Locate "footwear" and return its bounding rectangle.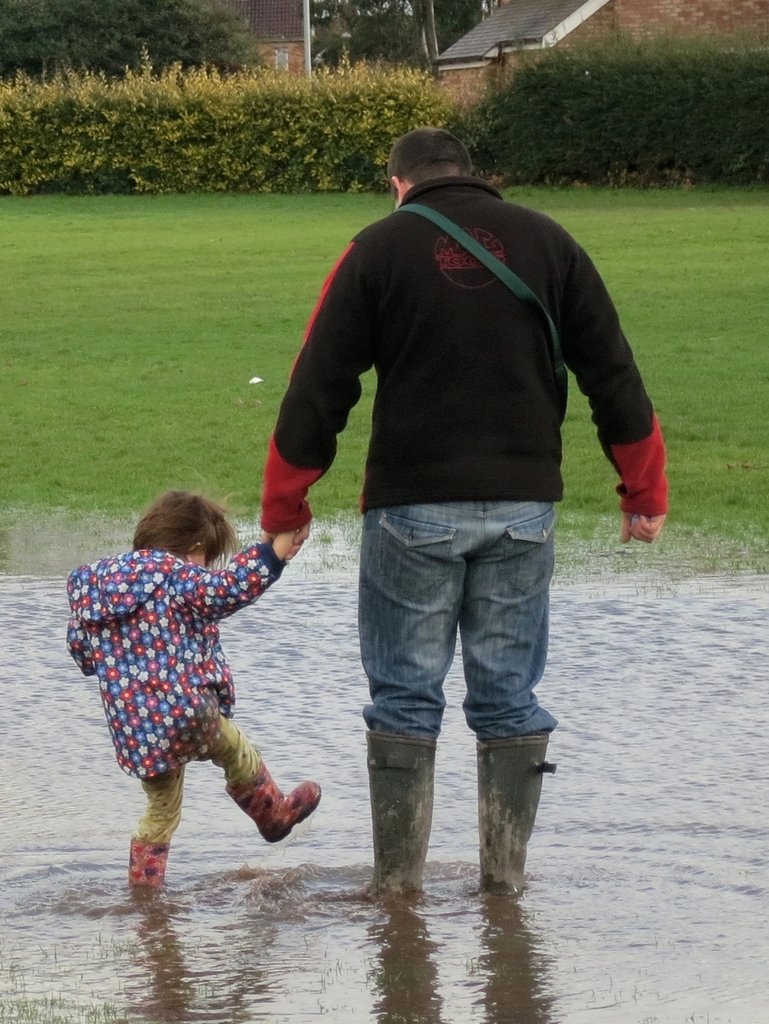
[355, 735, 434, 901].
